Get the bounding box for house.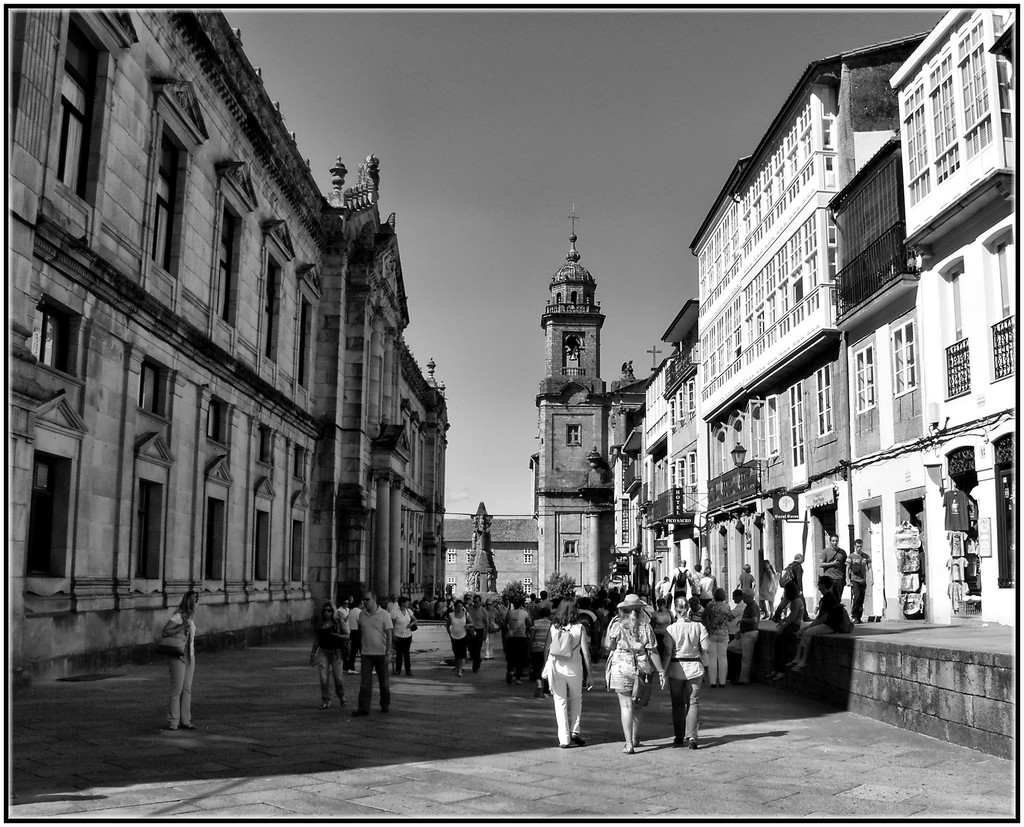
select_region(527, 234, 644, 598).
